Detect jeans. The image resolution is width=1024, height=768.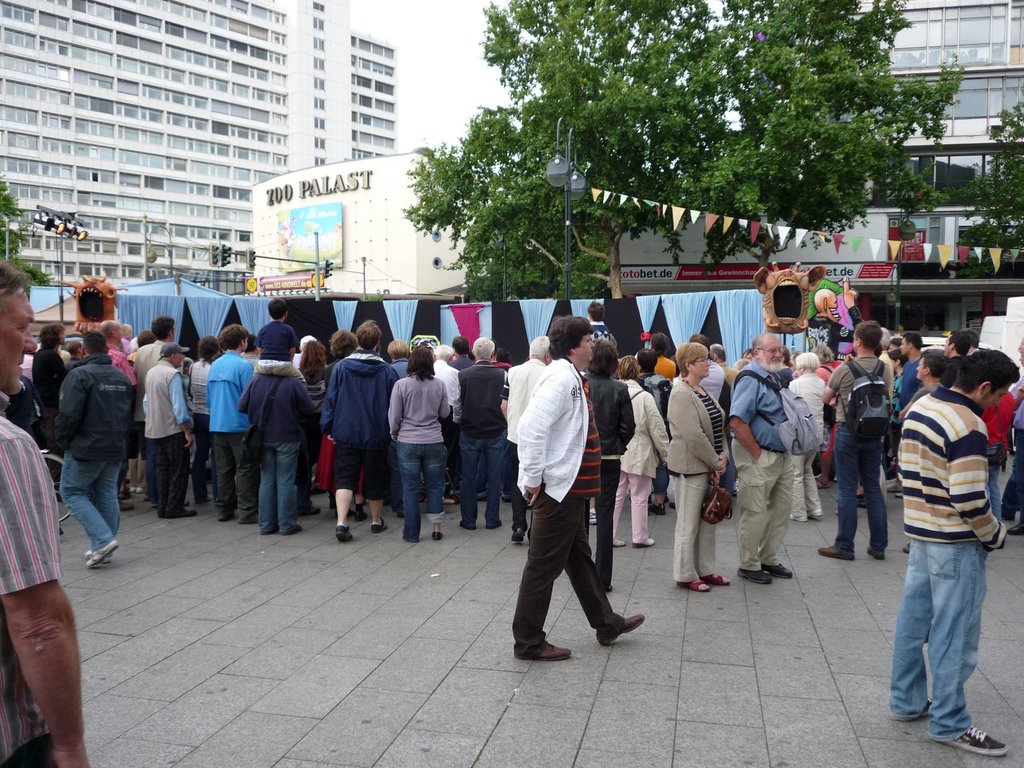
bbox=(257, 444, 301, 532).
